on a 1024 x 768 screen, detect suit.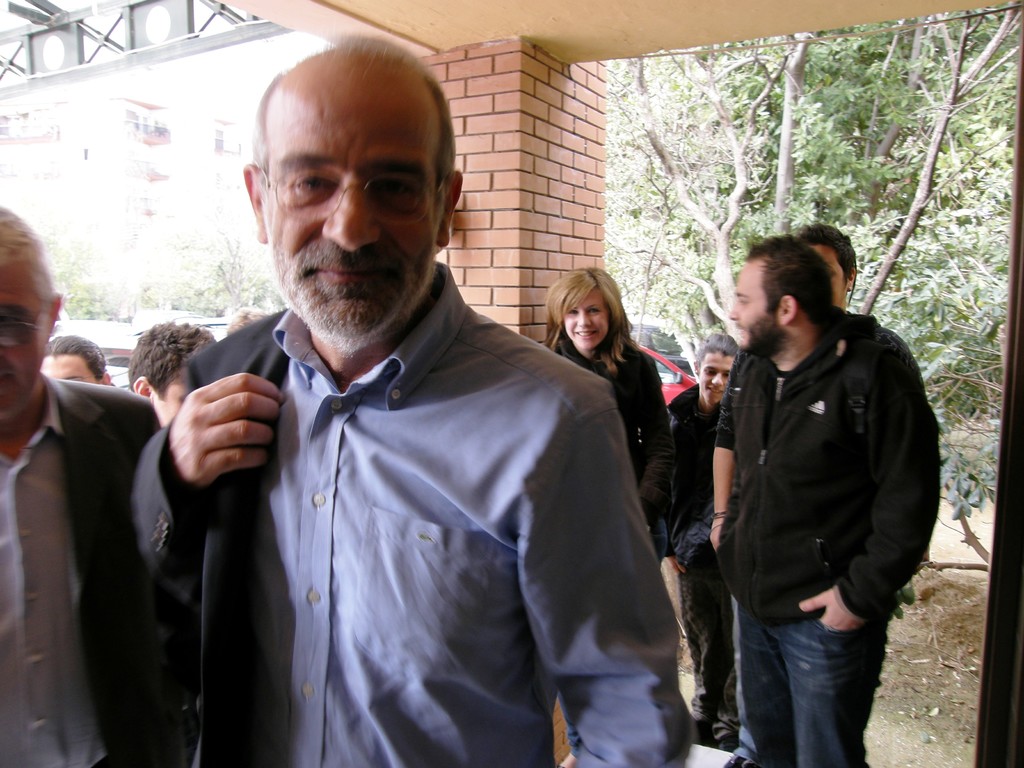
{"left": 0, "top": 374, "right": 163, "bottom": 767}.
